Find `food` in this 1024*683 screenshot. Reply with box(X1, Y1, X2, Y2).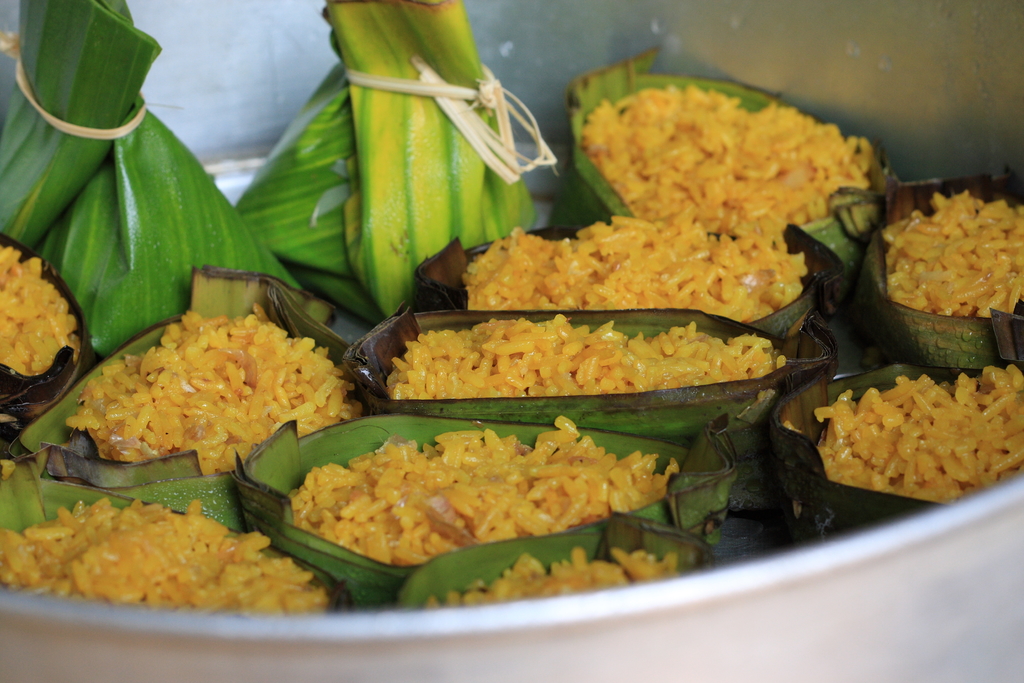
box(425, 545, 683, 608).
